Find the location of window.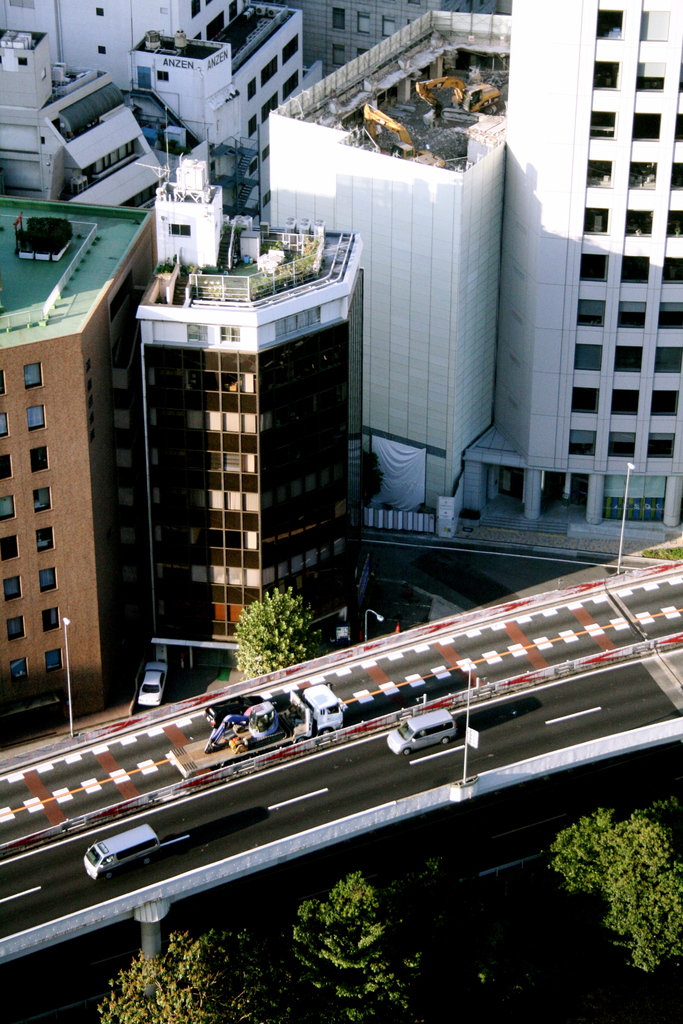
Location: bbox=(570, 344, 602, 372).
